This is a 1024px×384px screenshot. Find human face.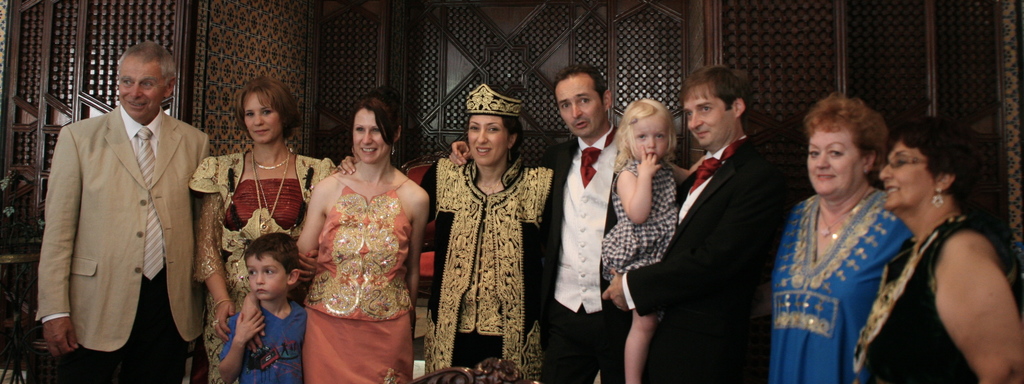
Bounding box: box=[470, 115, 505, 163].
